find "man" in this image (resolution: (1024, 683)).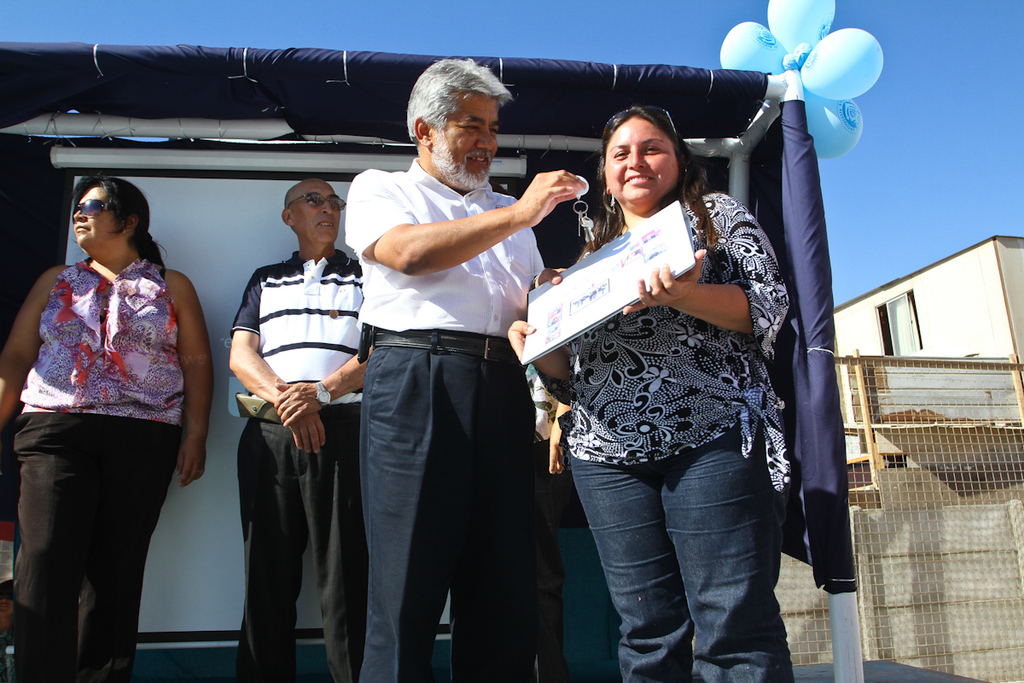
(left=323, top=69, right=557, bottom=674).
